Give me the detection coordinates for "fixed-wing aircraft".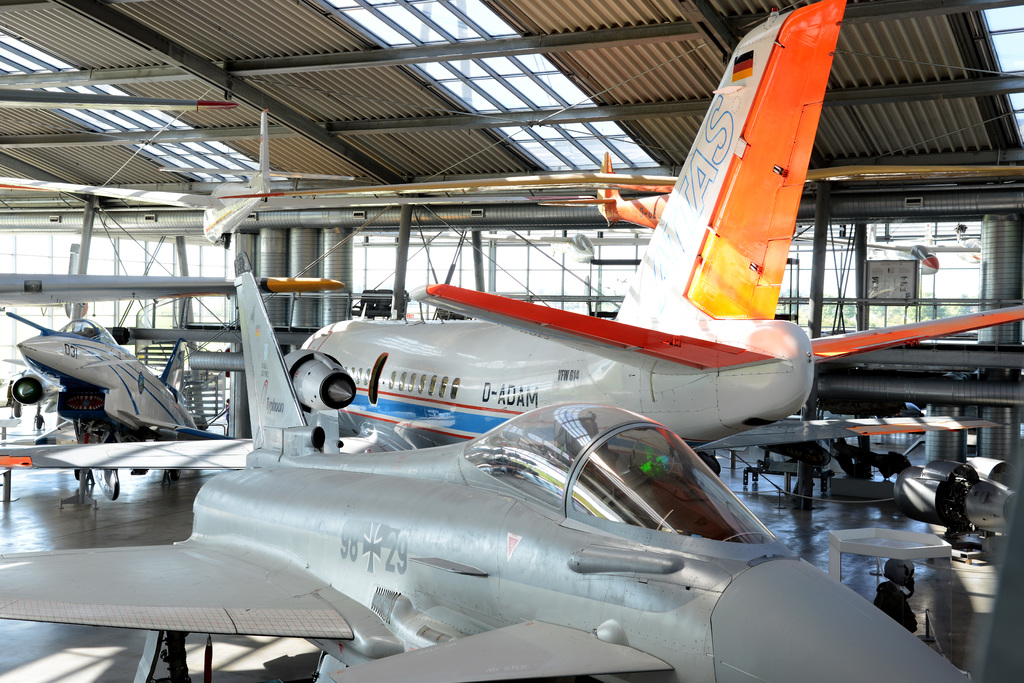
[x1=0, y1=269, x2=1023, y2=682].
